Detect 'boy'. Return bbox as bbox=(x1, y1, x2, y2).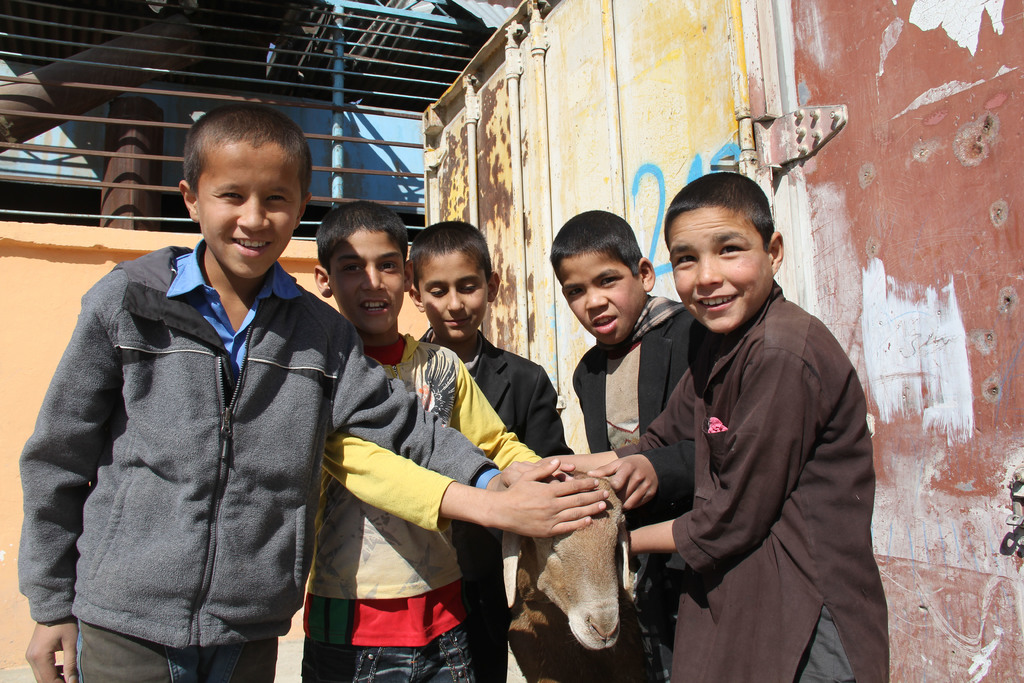
bbox=(591, 158, 863, 680).
